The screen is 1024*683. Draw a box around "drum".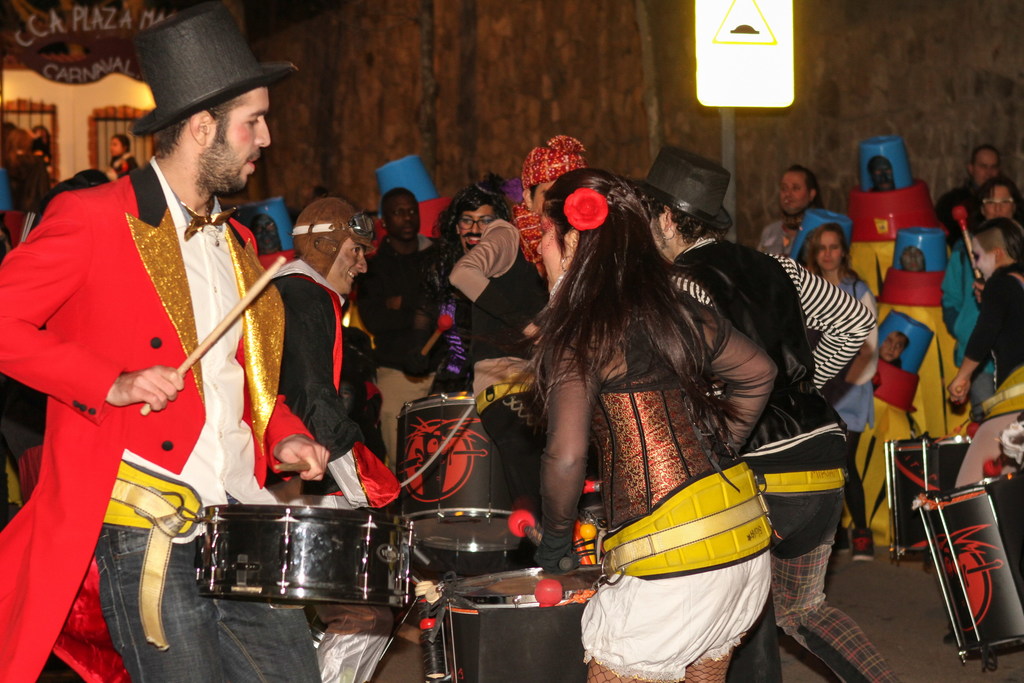
Rect(195, 504, 411, 605).
